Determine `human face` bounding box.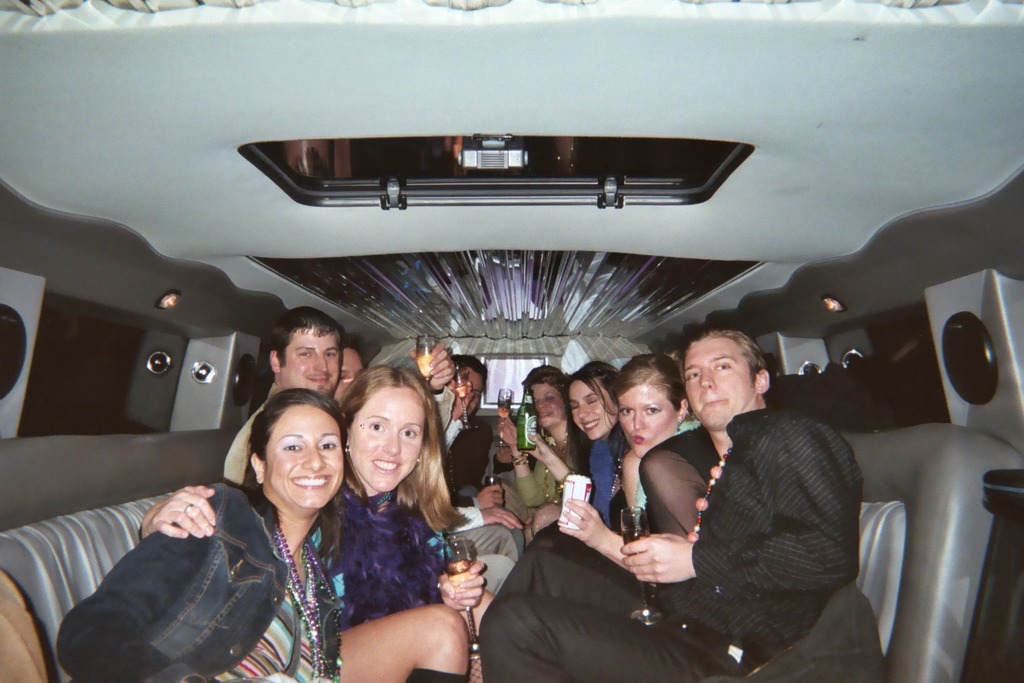
Determined: crop(349, 388, 427, 487).
